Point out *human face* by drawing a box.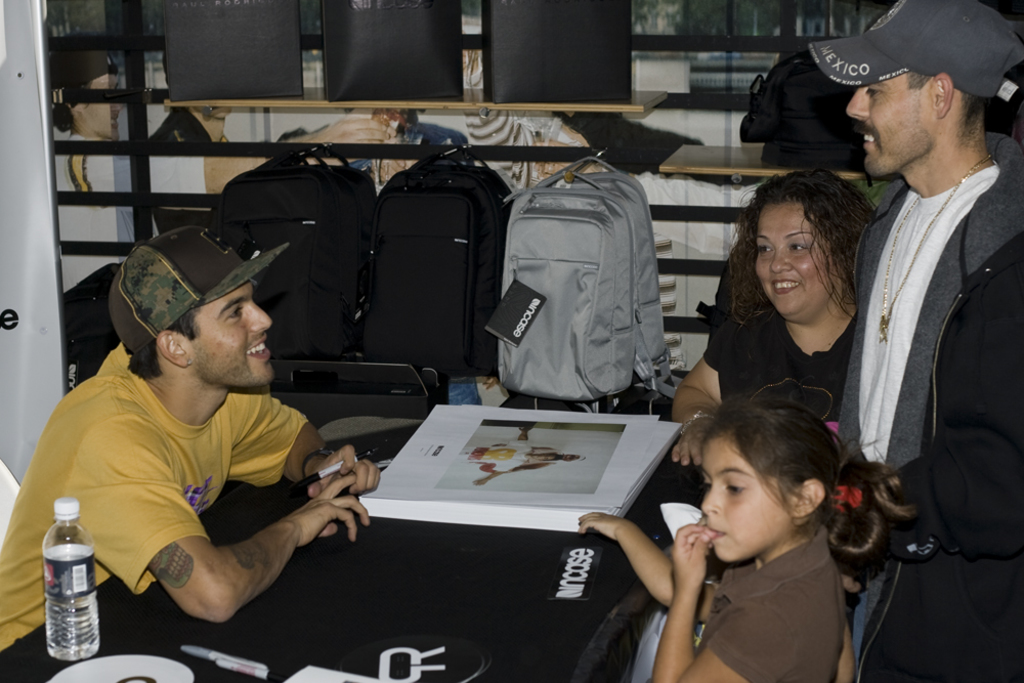
bbox(749, 203, 837, 323).
